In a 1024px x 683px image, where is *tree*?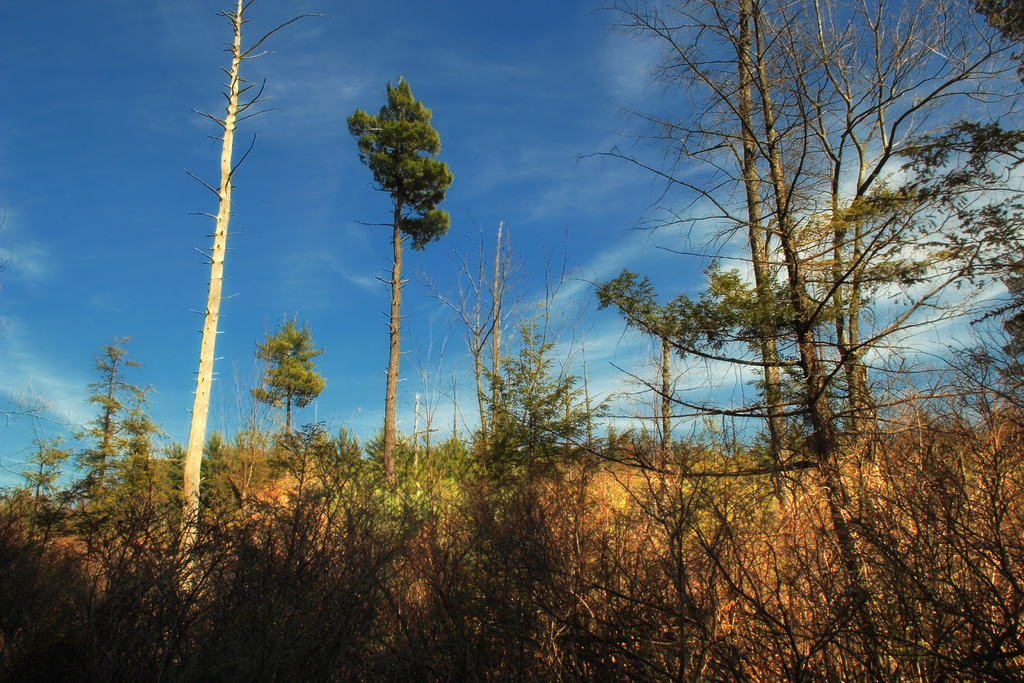
x1=576 y1=0 x2=799 y2=593.
